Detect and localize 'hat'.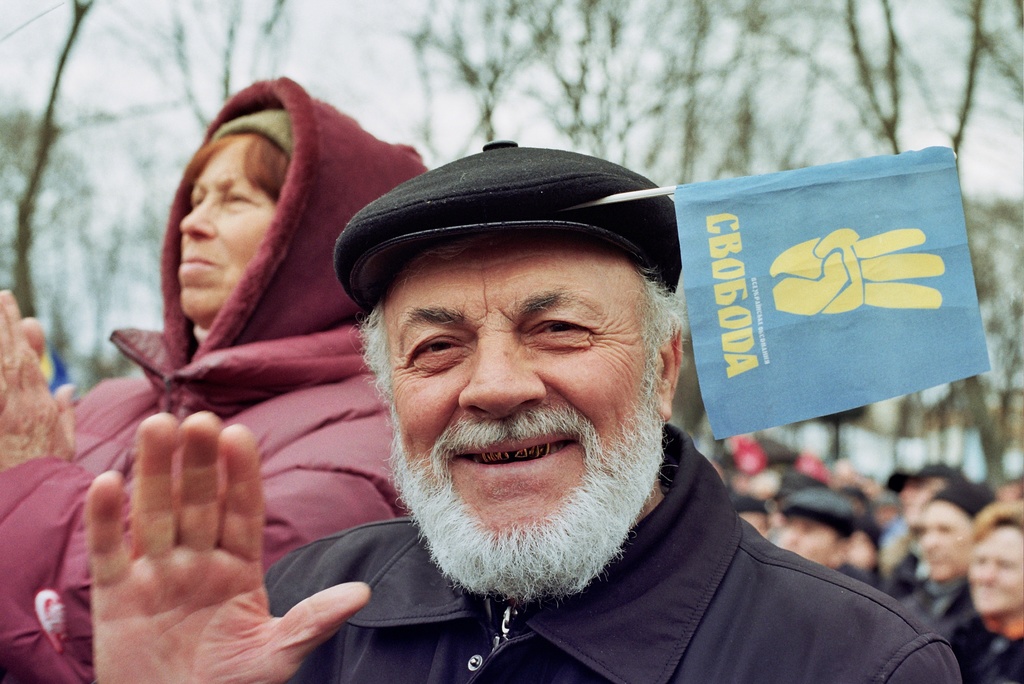
Localized at 335:139:682:311.
